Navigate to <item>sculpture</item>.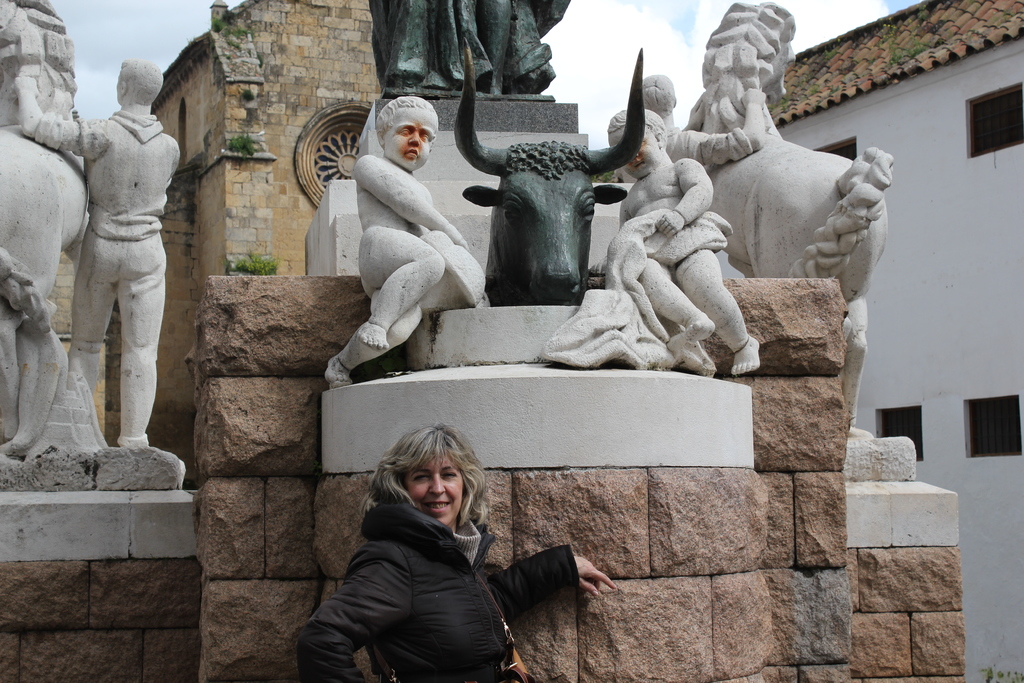
Navigation target: x1=641 y1=73 x2=763 y2=158.
